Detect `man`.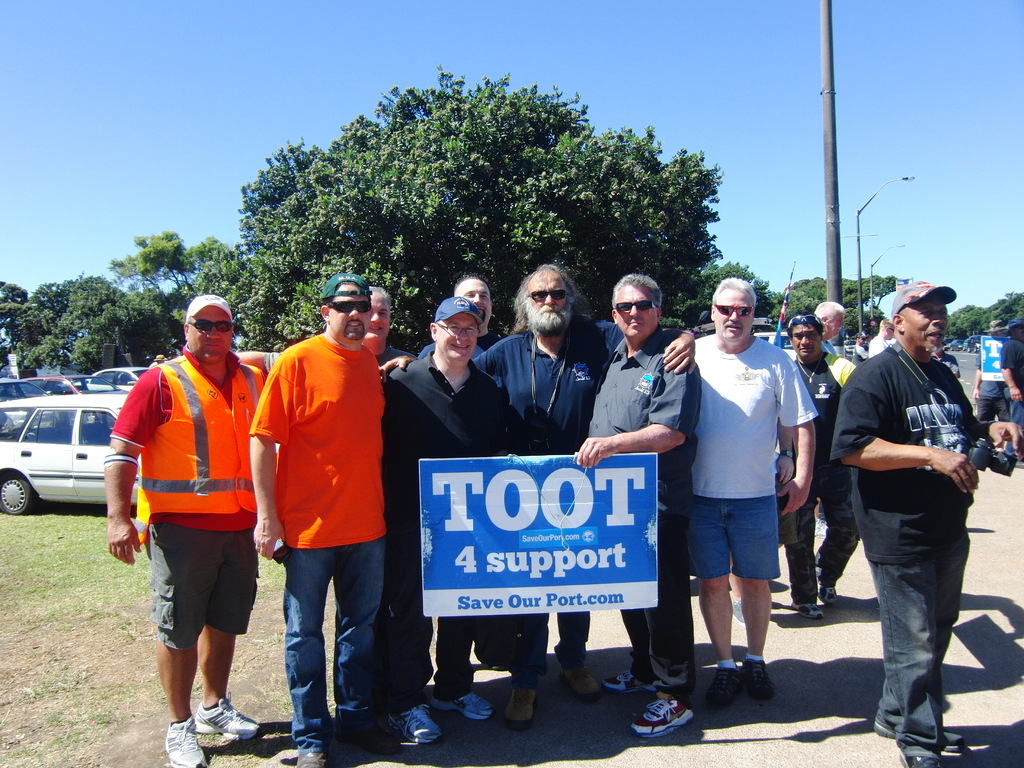
Detected at BBox(234, 282, 401, 729).
